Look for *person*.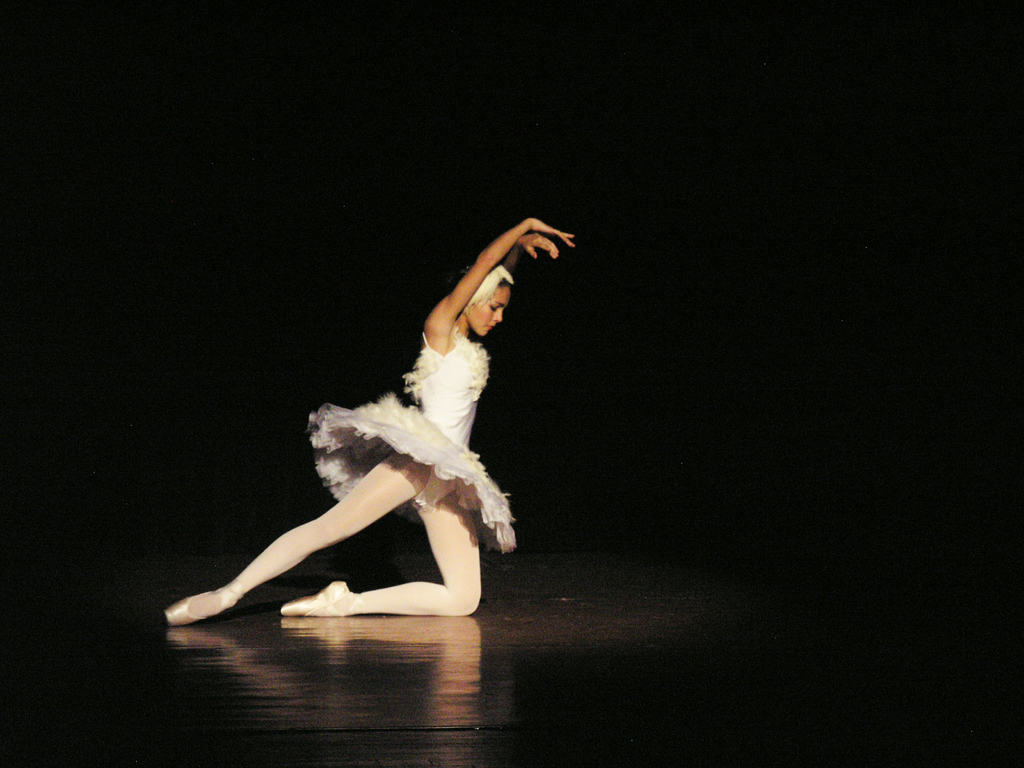
Found: 163/218/578/625.
